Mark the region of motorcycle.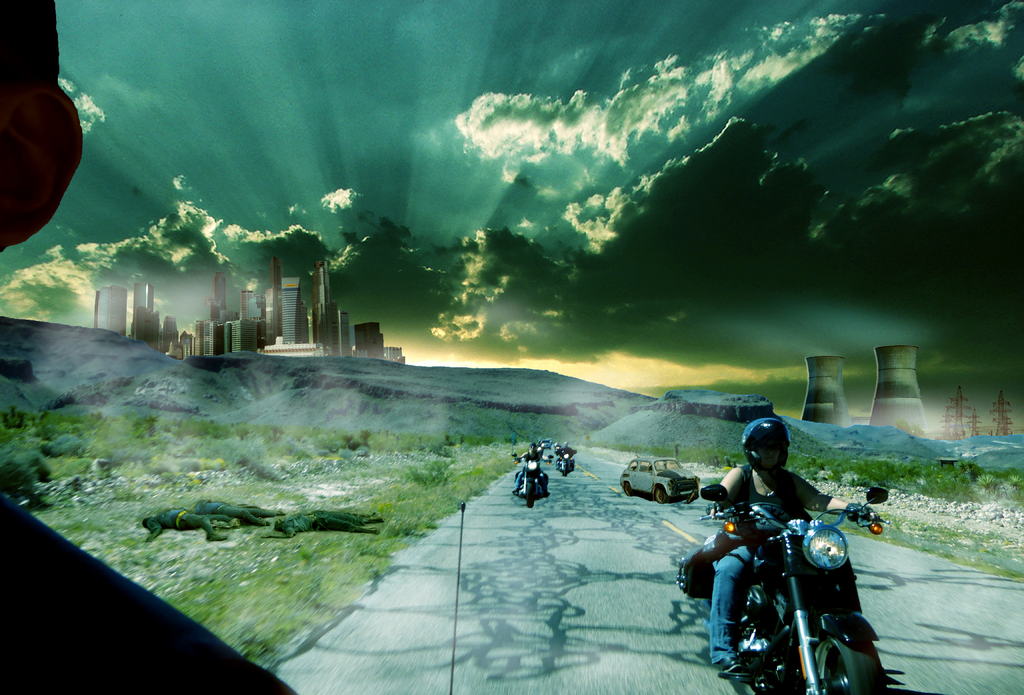
Region: rect(513, 457, 555, 511).
